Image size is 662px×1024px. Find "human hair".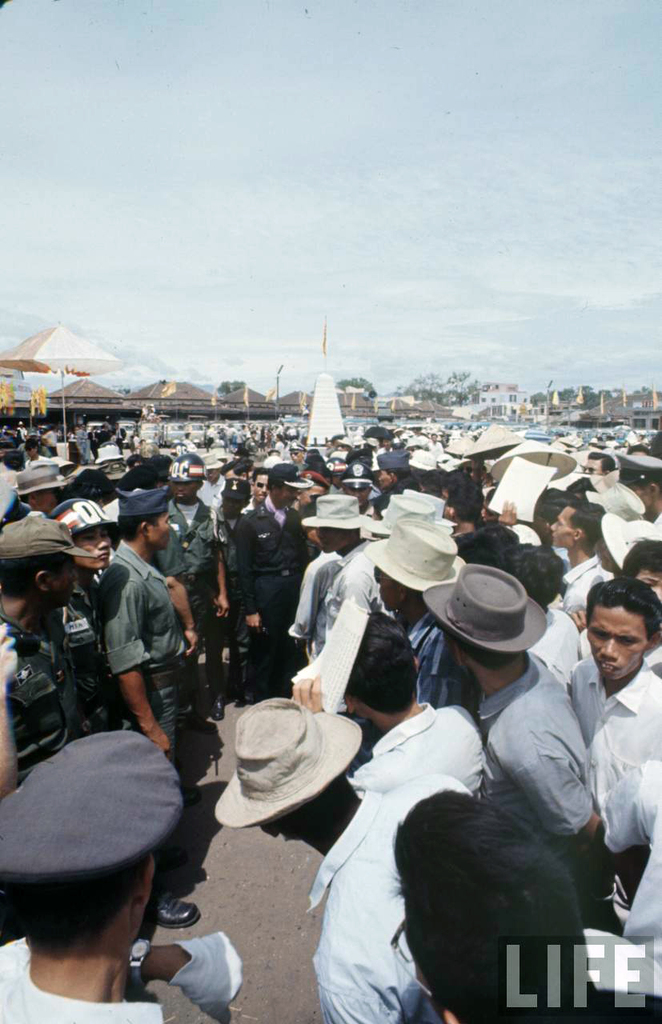
{"x1": 251, "y1": 467, "x2": 269, "y2": 486}.
